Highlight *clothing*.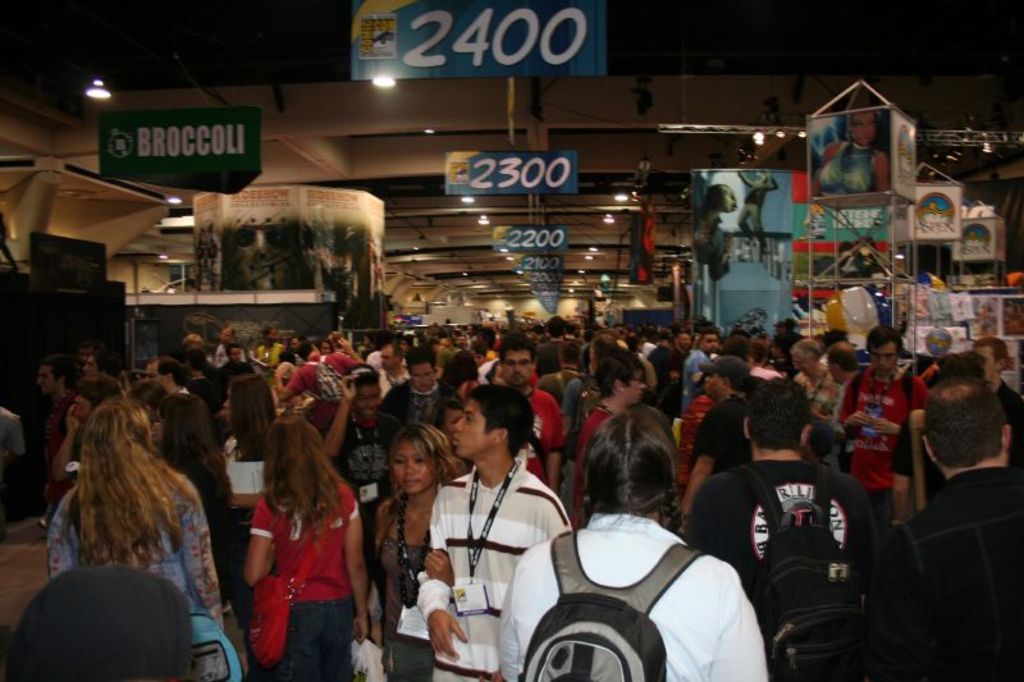
Highlighted region: <box>380,489,451,681</box>.
